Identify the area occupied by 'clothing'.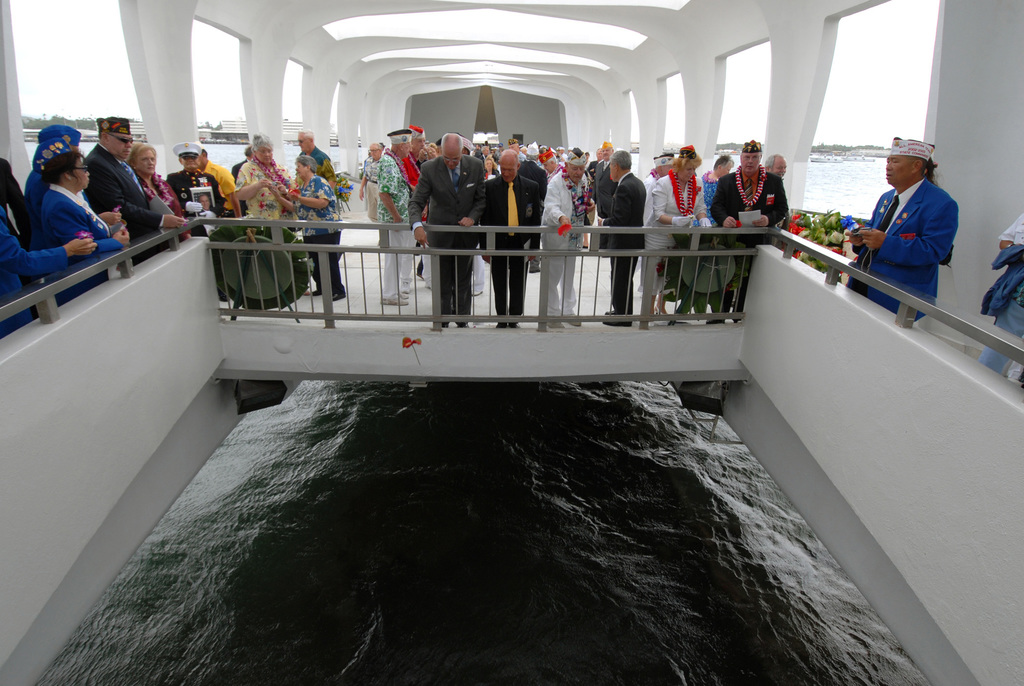
Area: bbox=(540, 173, 586, 316).
